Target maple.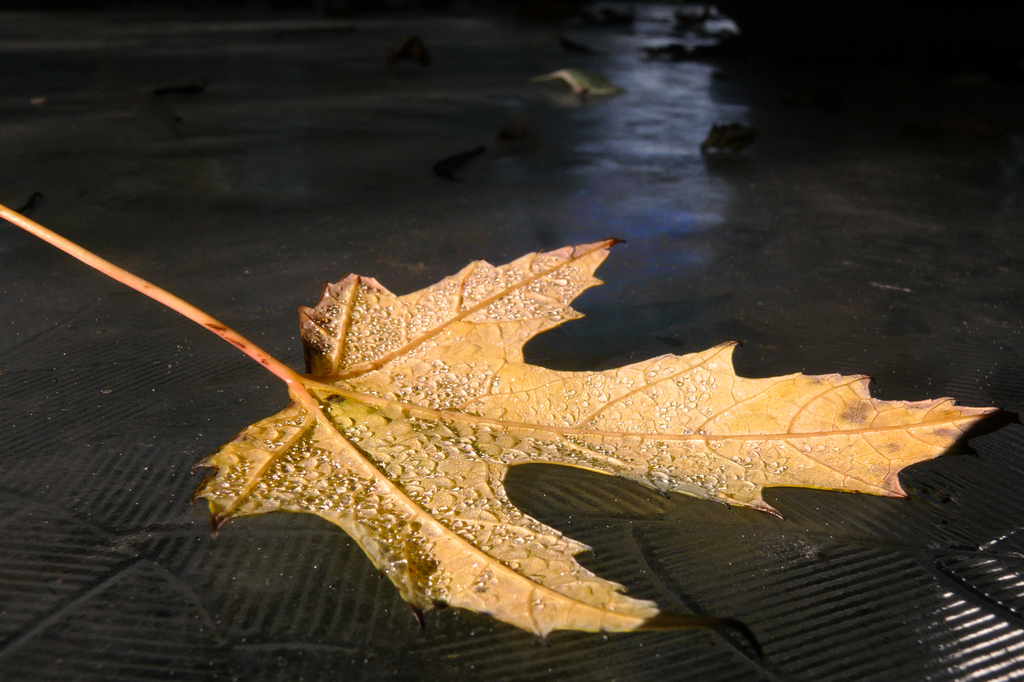
Target region: crop(212, 225, 904, 596).
